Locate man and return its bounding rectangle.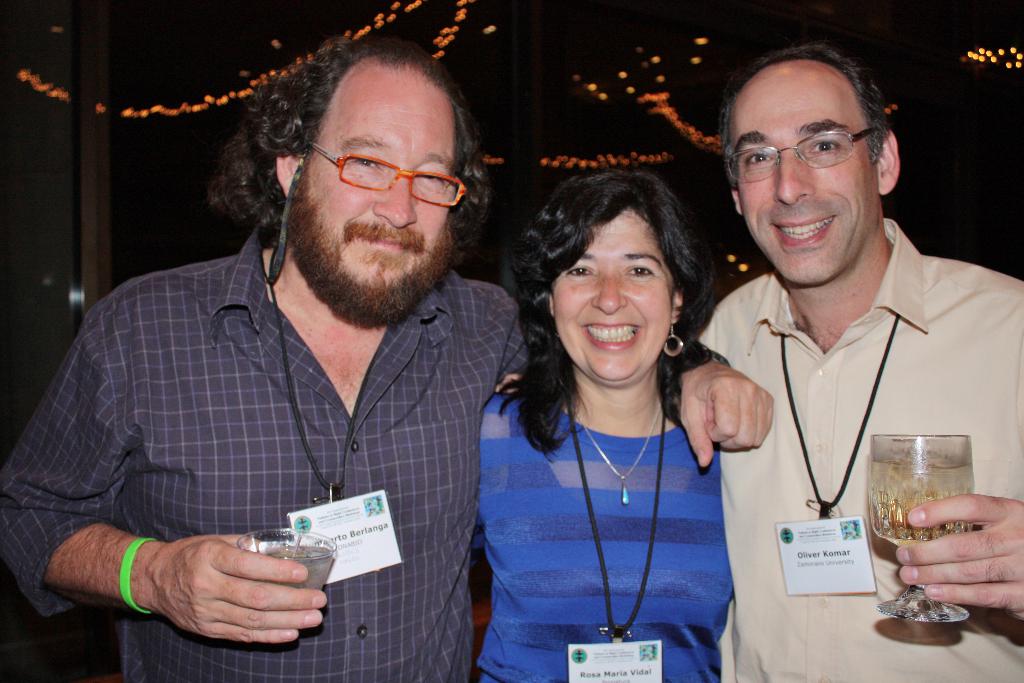
0,37,774,682.
